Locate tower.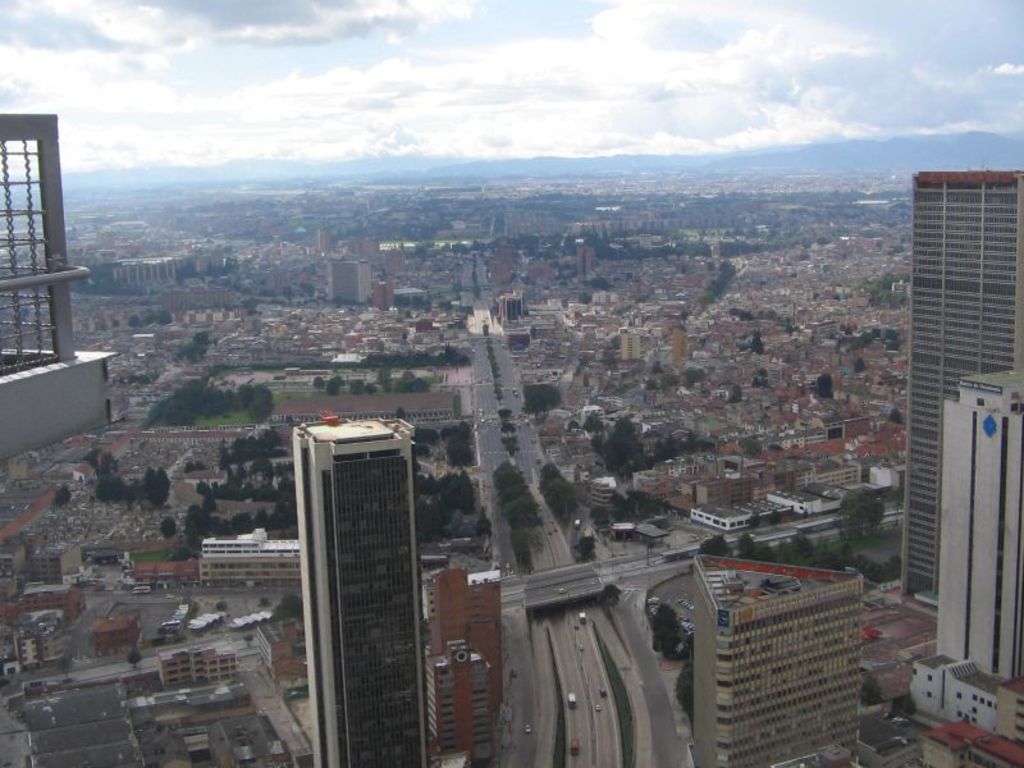
Bounding box: x1=900, y1=172, x2=1023, y2=599.
